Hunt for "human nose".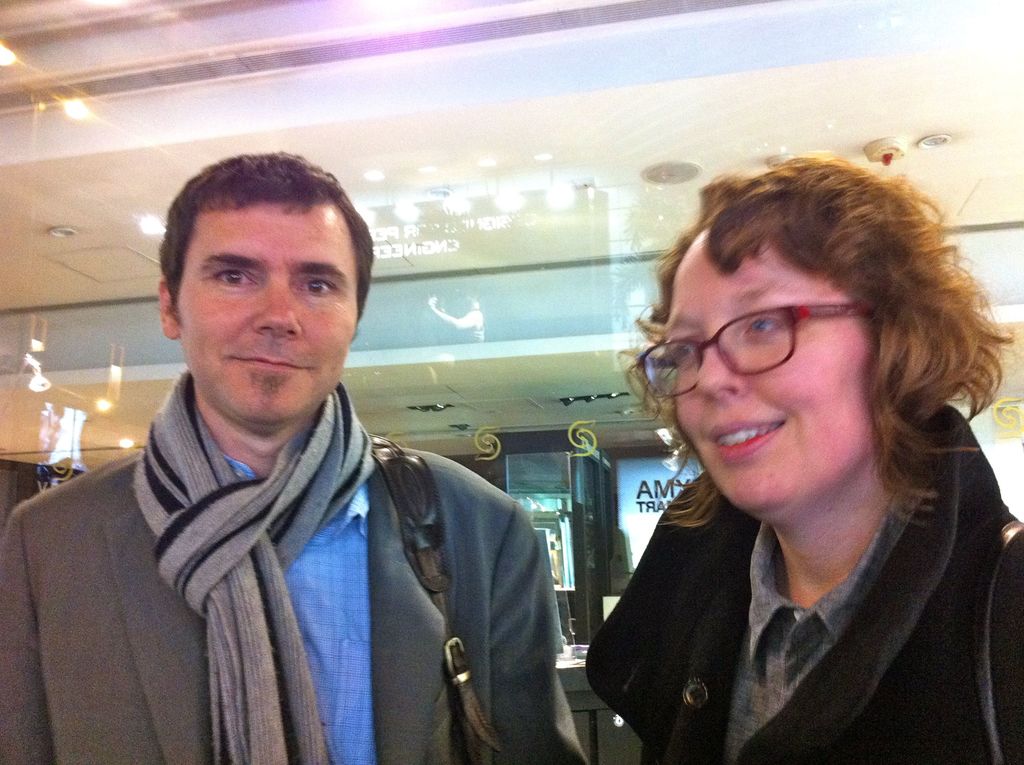
Hunted down at <bbox>695, 347, 747, 398</bbox>.
